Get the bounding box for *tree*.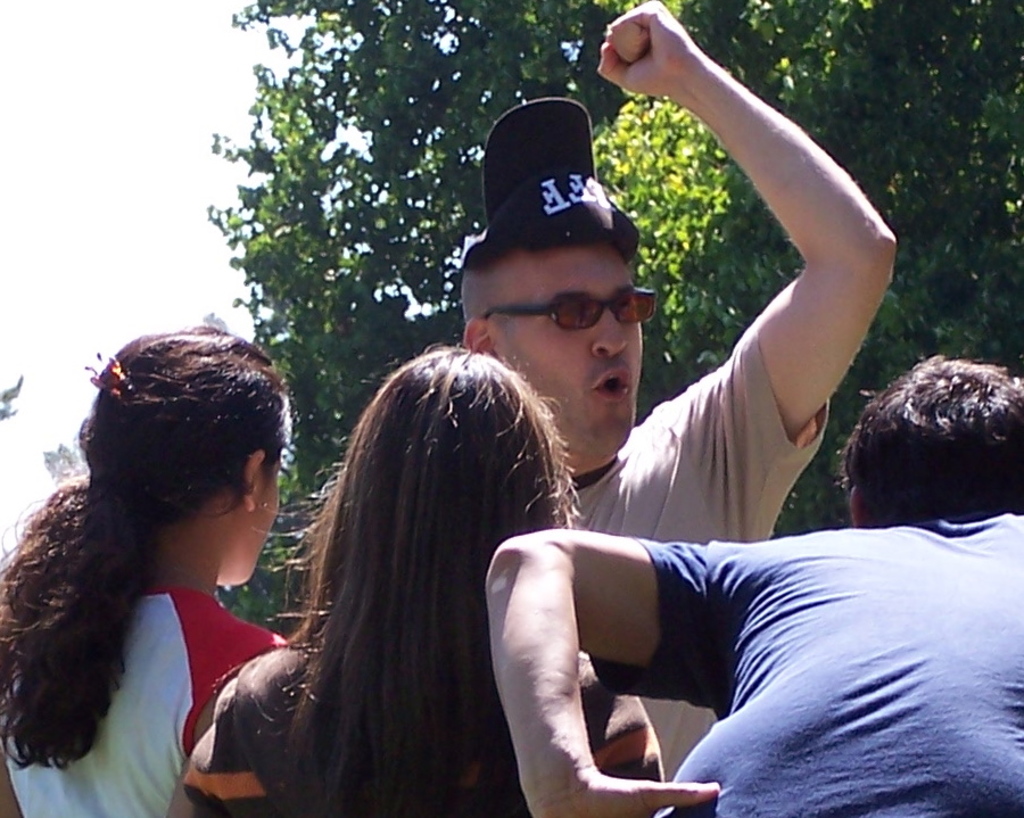
detection(193, 0, 1023, 642).
